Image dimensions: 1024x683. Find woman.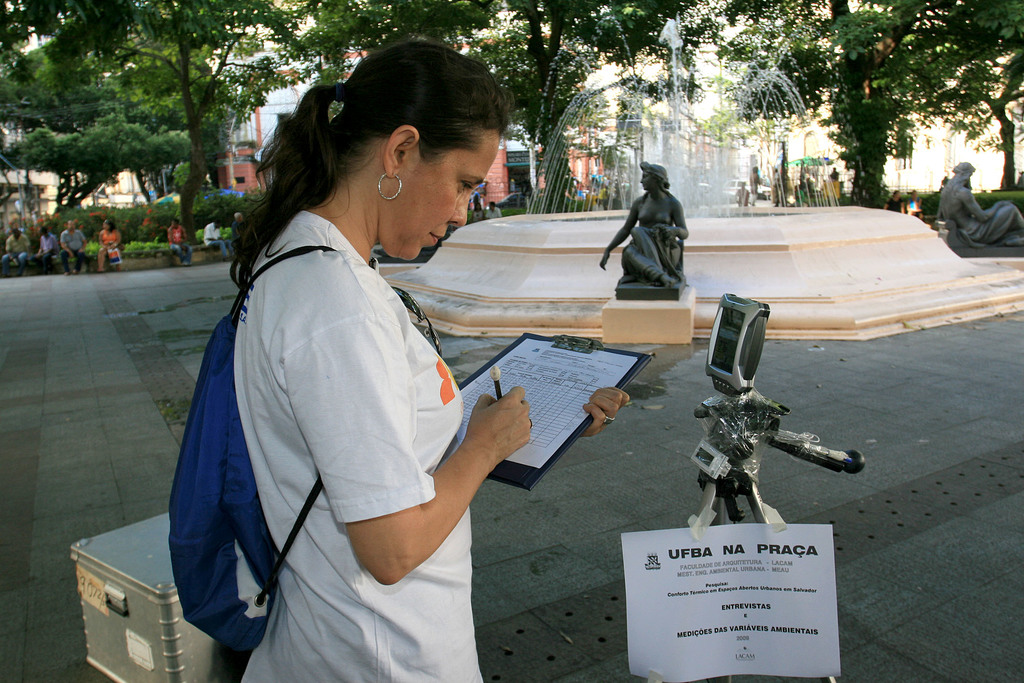
box=[168, 54, 535, 682].
